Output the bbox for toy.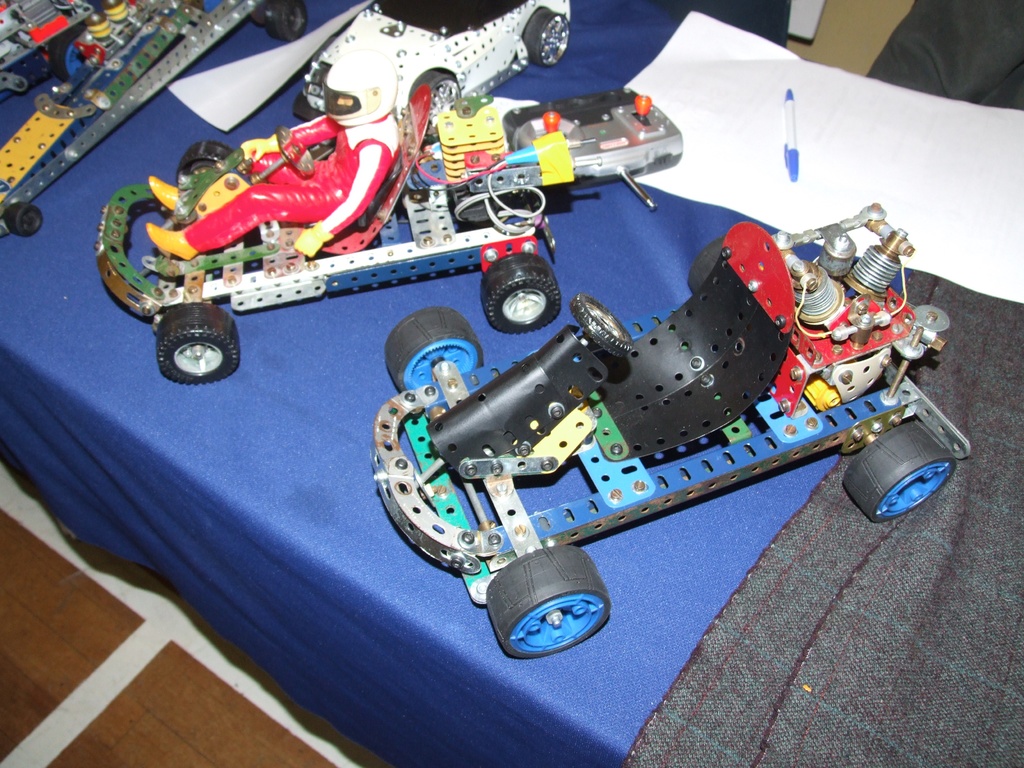
(365, 190, 988, 669).
